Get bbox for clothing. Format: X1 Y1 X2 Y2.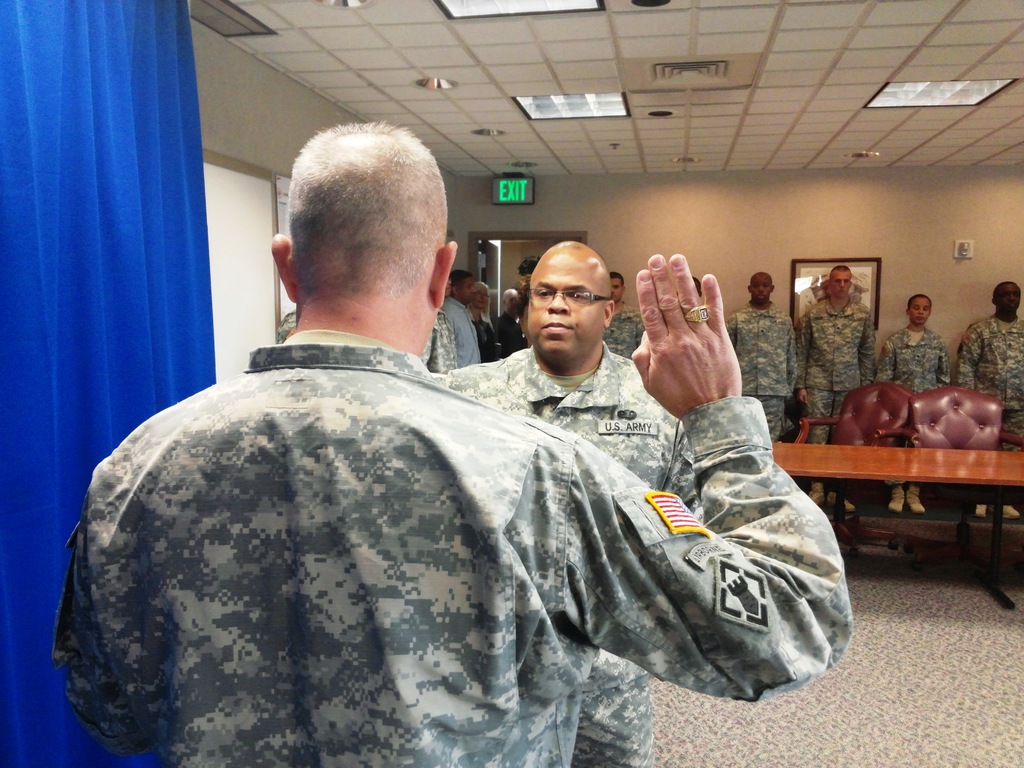
846 322 952 482.
